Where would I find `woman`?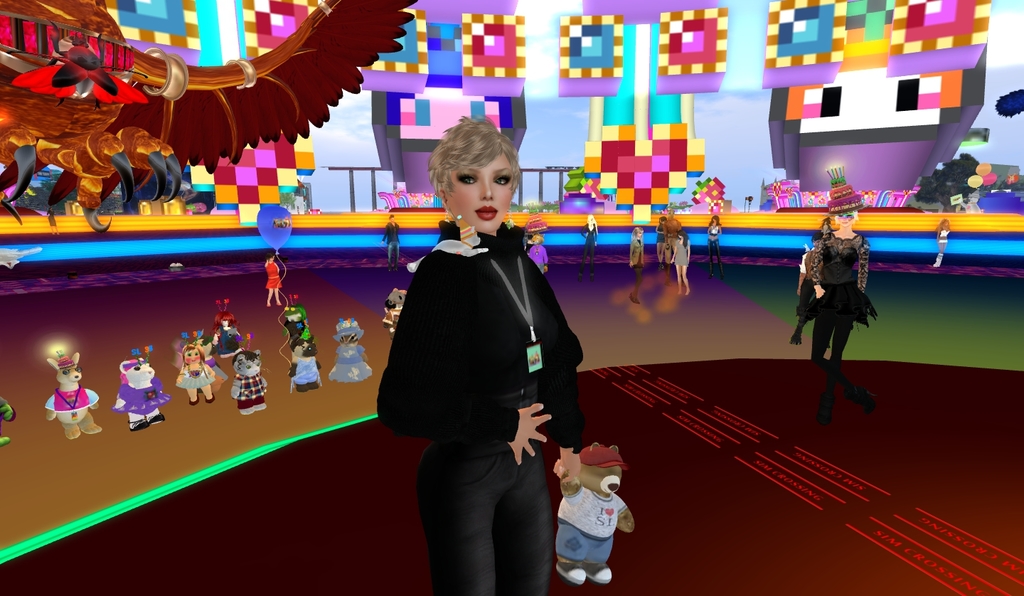
At left=788, top=164, right=881, bottom=429.
